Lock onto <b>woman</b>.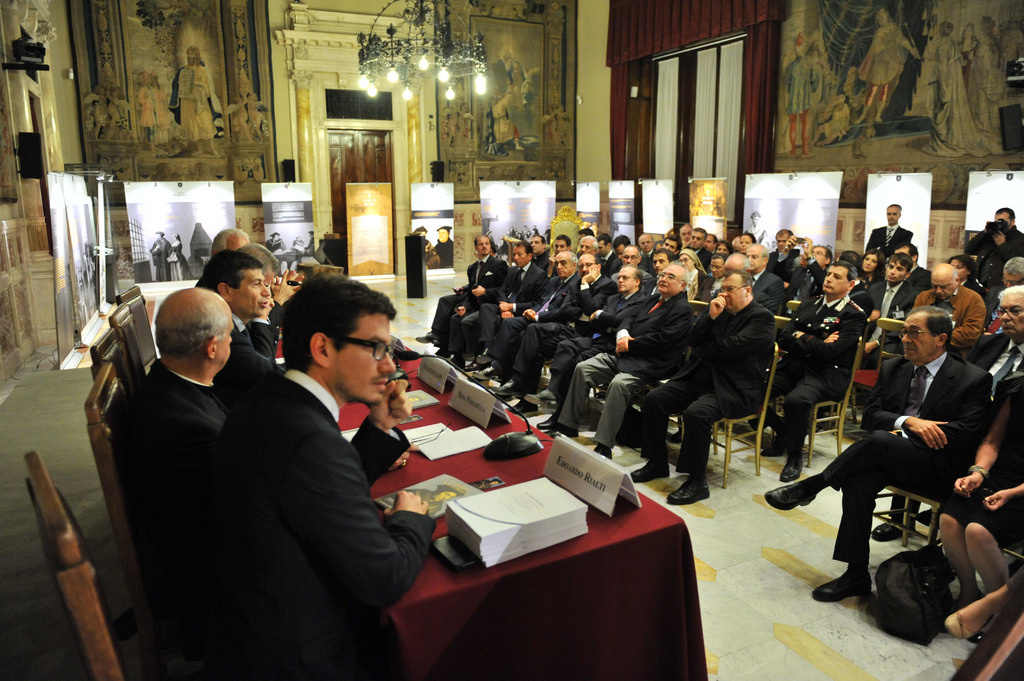
Locked: select_region(956, 20, 980, 92).
